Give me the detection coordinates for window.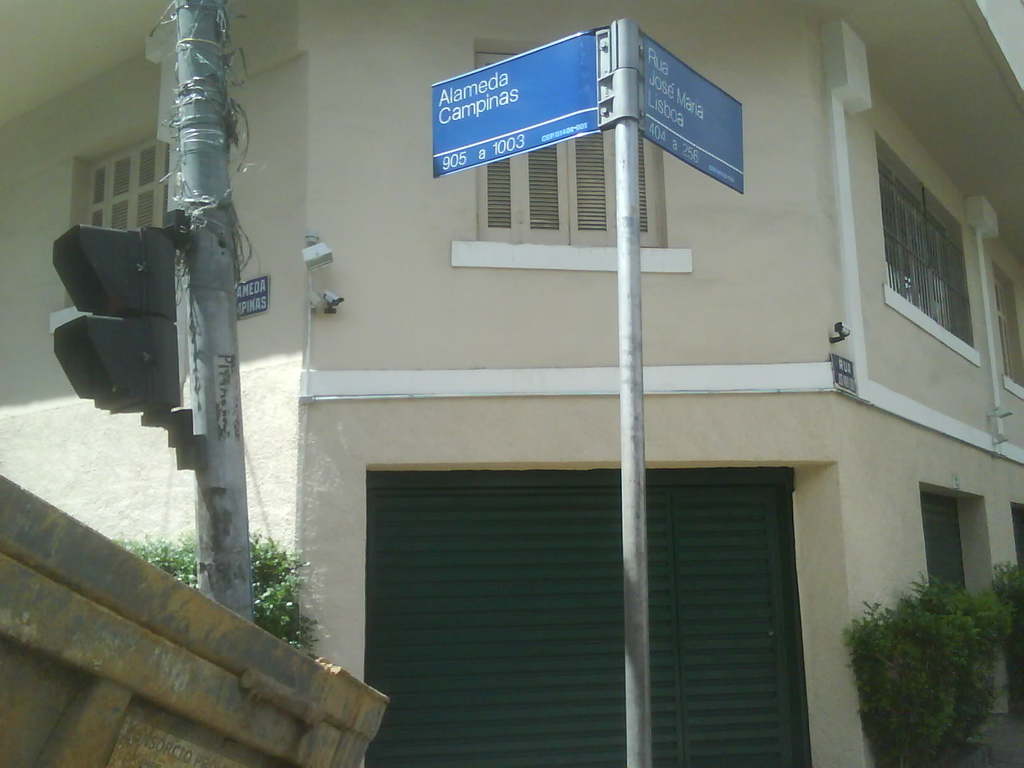
BBox(475, 39, 660, 249).
